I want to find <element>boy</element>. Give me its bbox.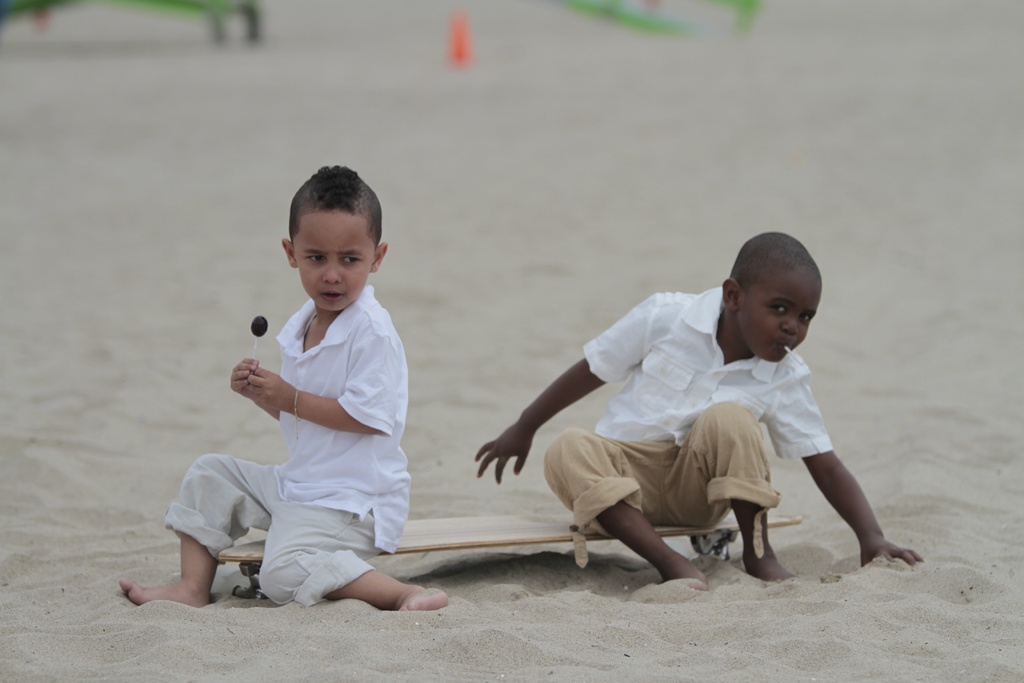
165/172/443/616.
